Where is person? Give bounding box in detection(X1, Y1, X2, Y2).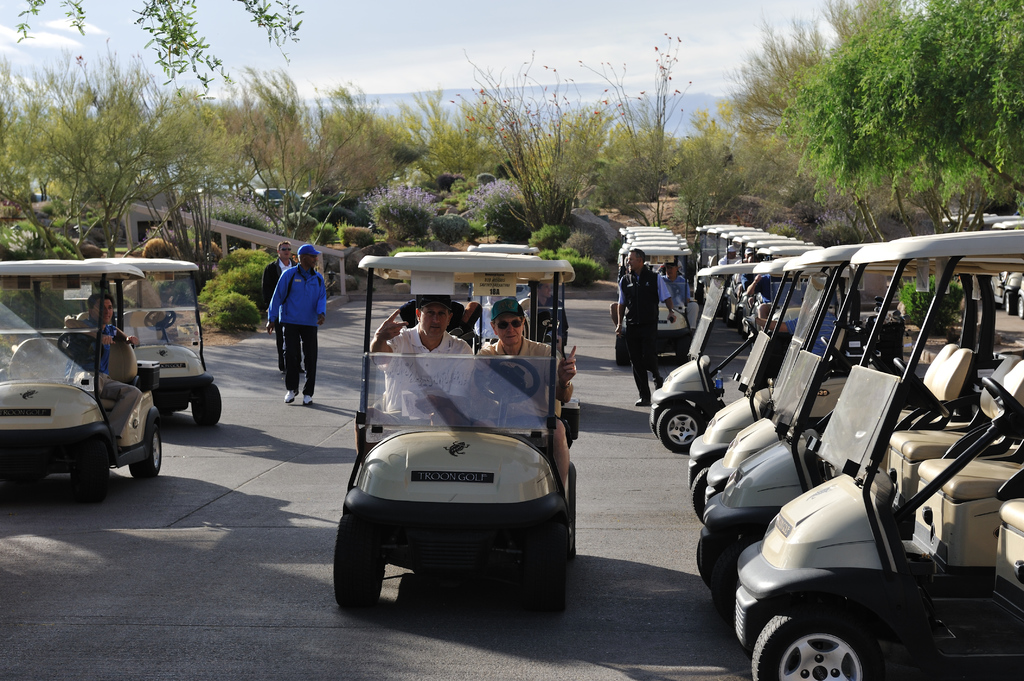
detection(719, 242, 742, 267).
